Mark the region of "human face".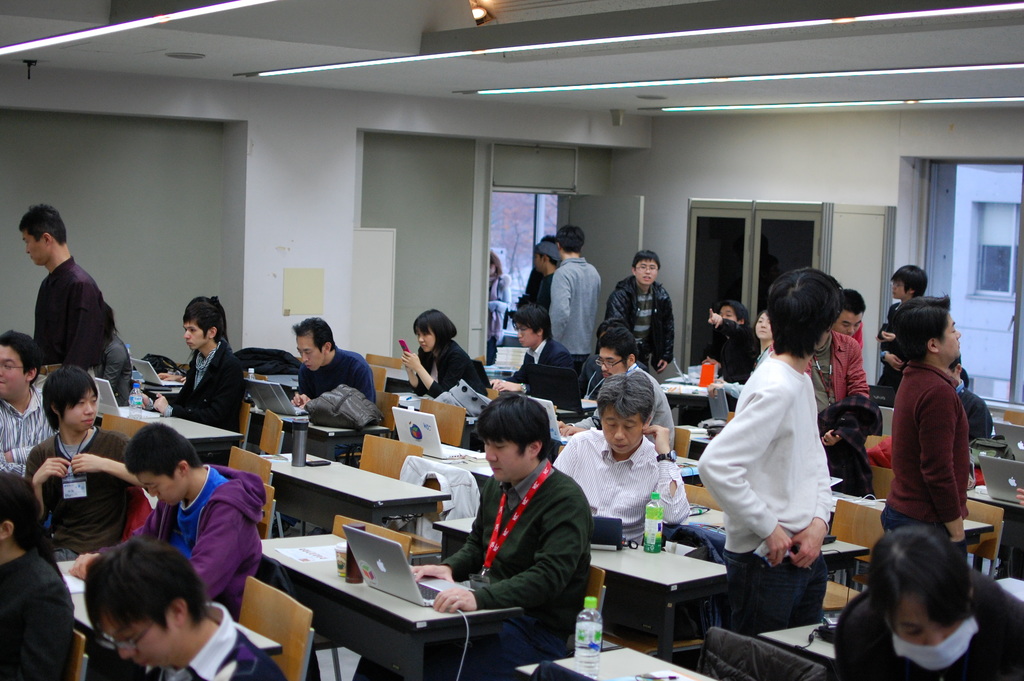
Region: BBox(416, 327, 436, 353).
